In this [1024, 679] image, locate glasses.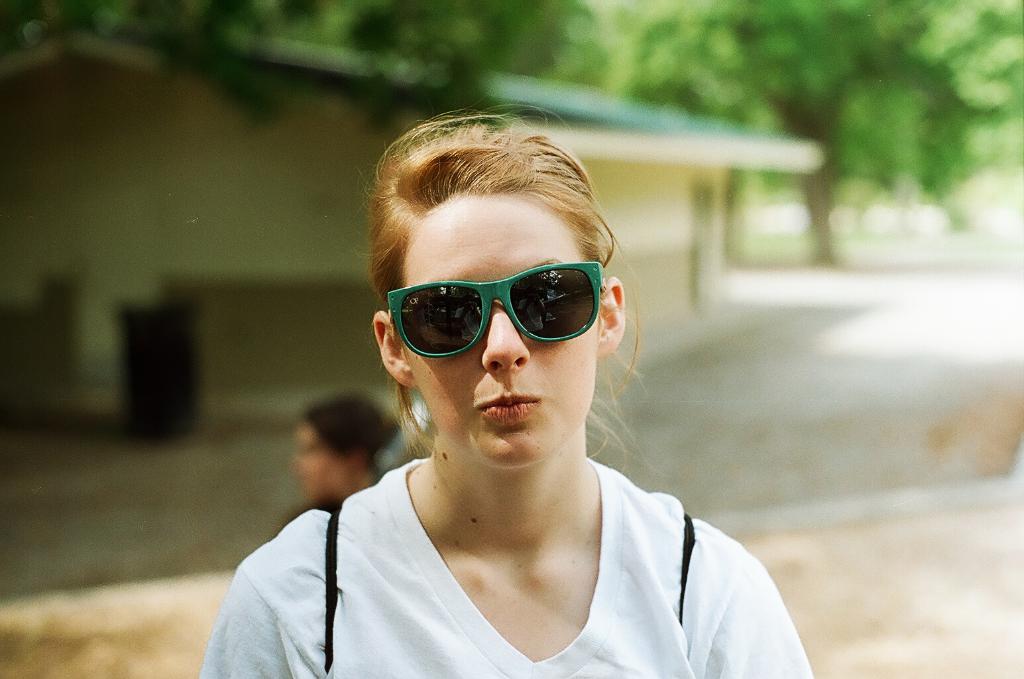
Bounding box: l=363, t=258, r=636, b=383.
